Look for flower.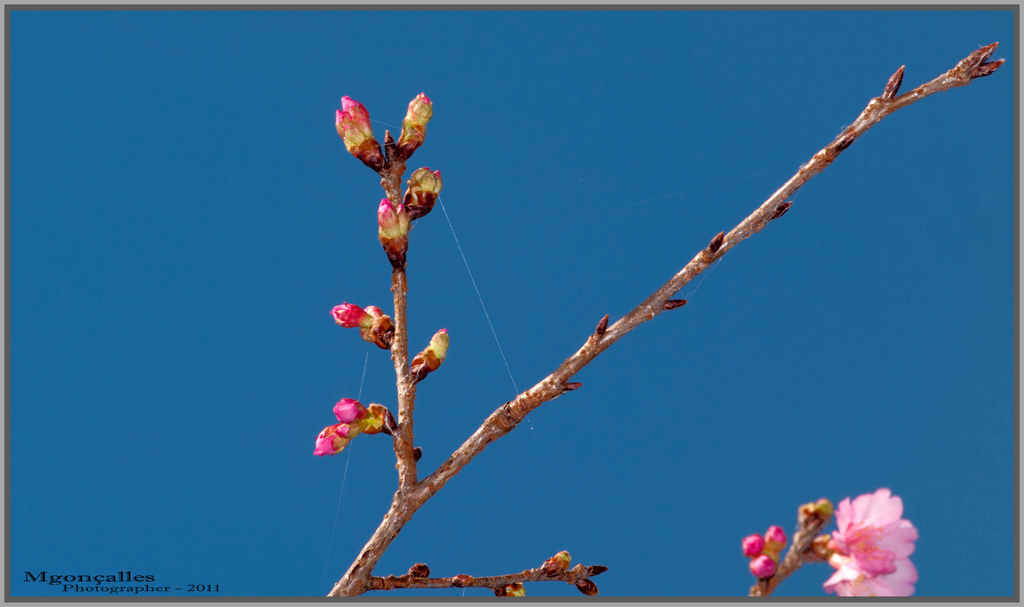
Found: region(817, 487, 930, 599).
